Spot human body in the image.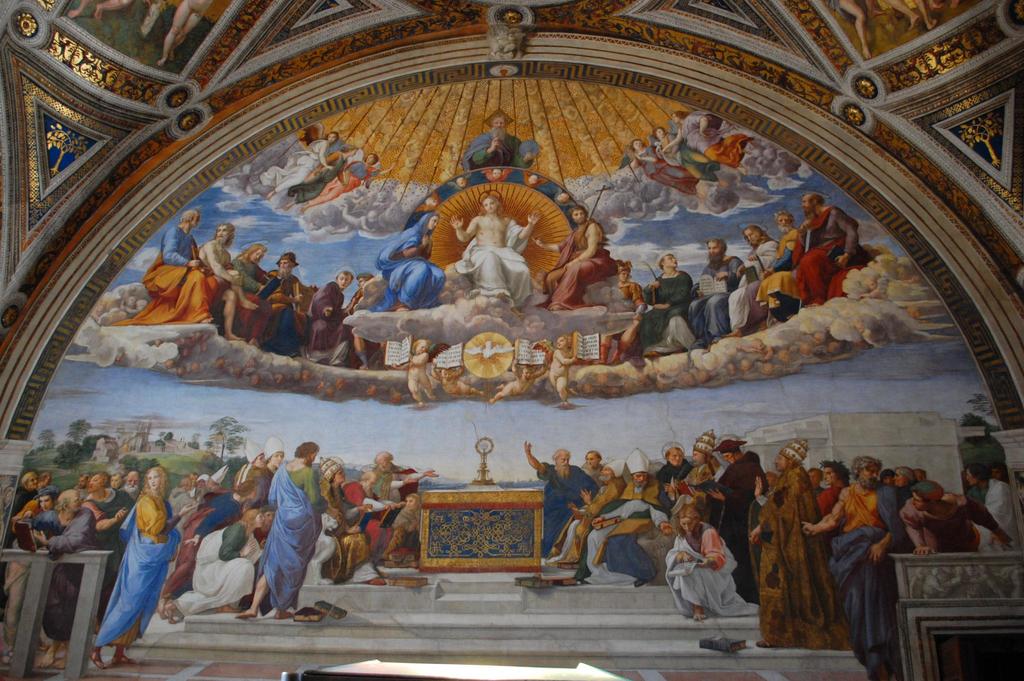
human body found at 488/360/543/405.
